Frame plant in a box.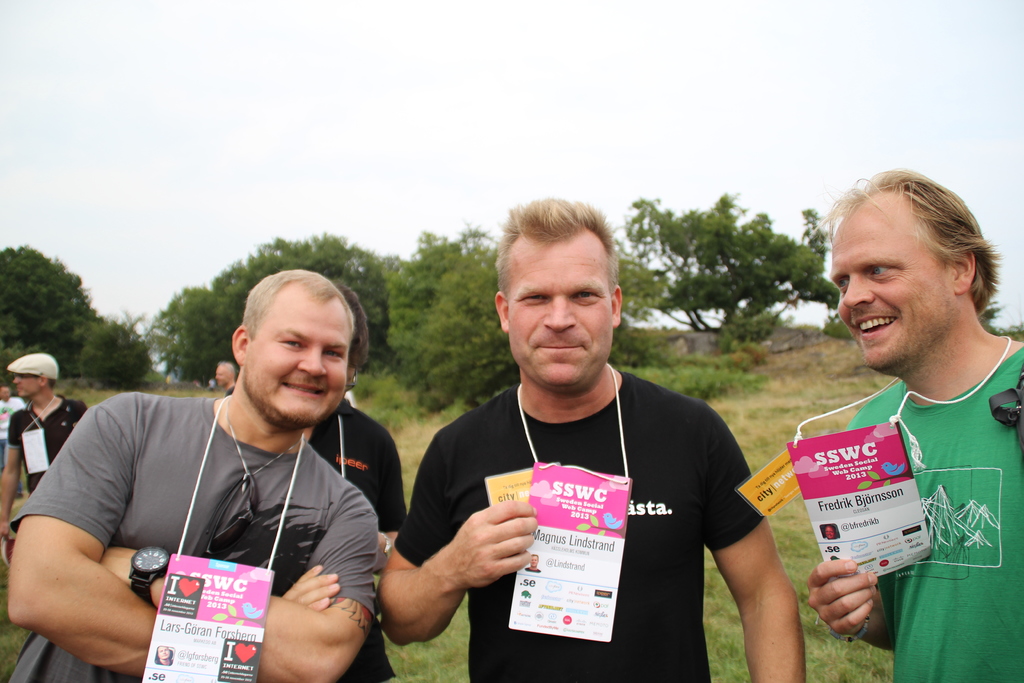
Rect(610, 356, 764, 408).
